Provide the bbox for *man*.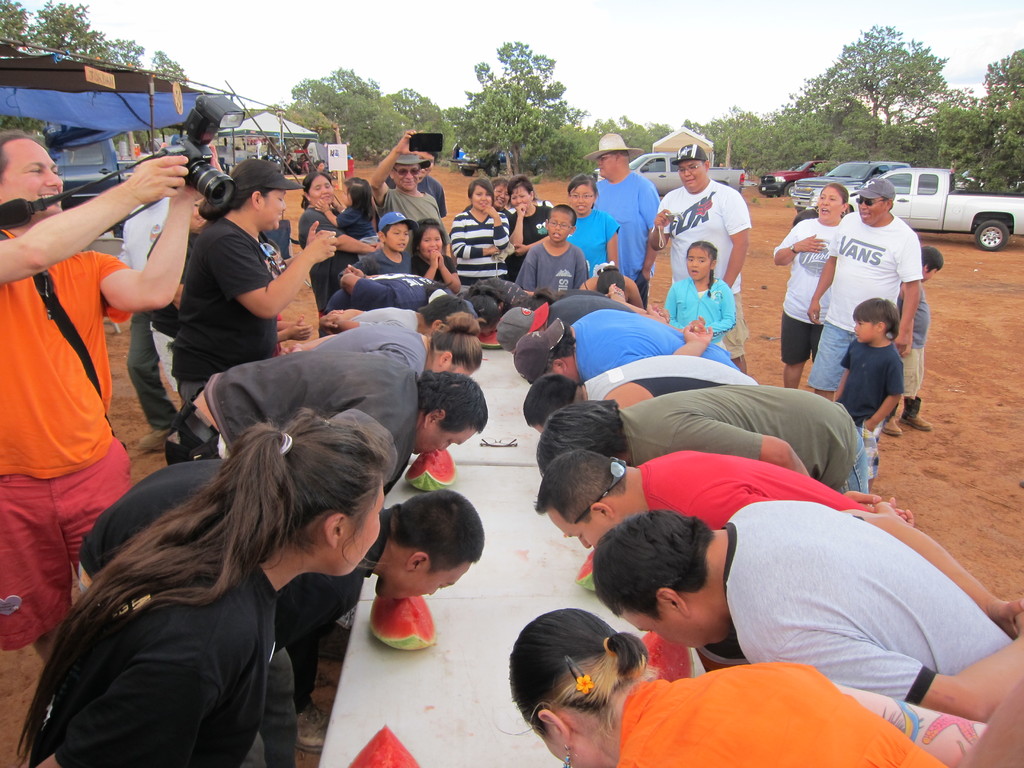
pyautogui.locateOnScreen(6, 77, 200, 632).
